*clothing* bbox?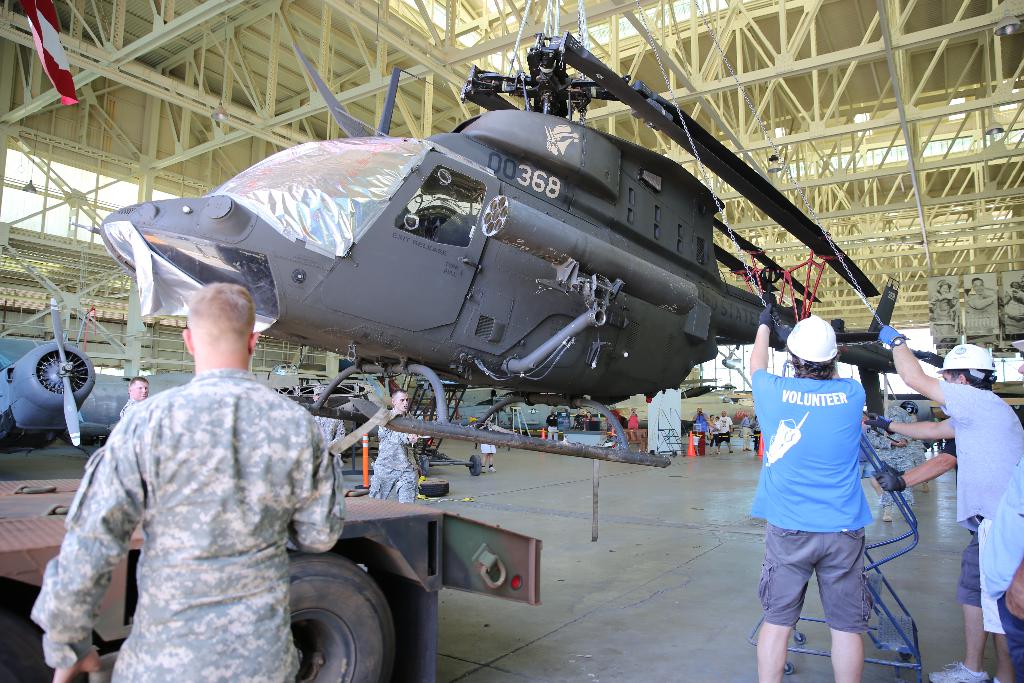
left=545, top=415, right=559, bottom=438
